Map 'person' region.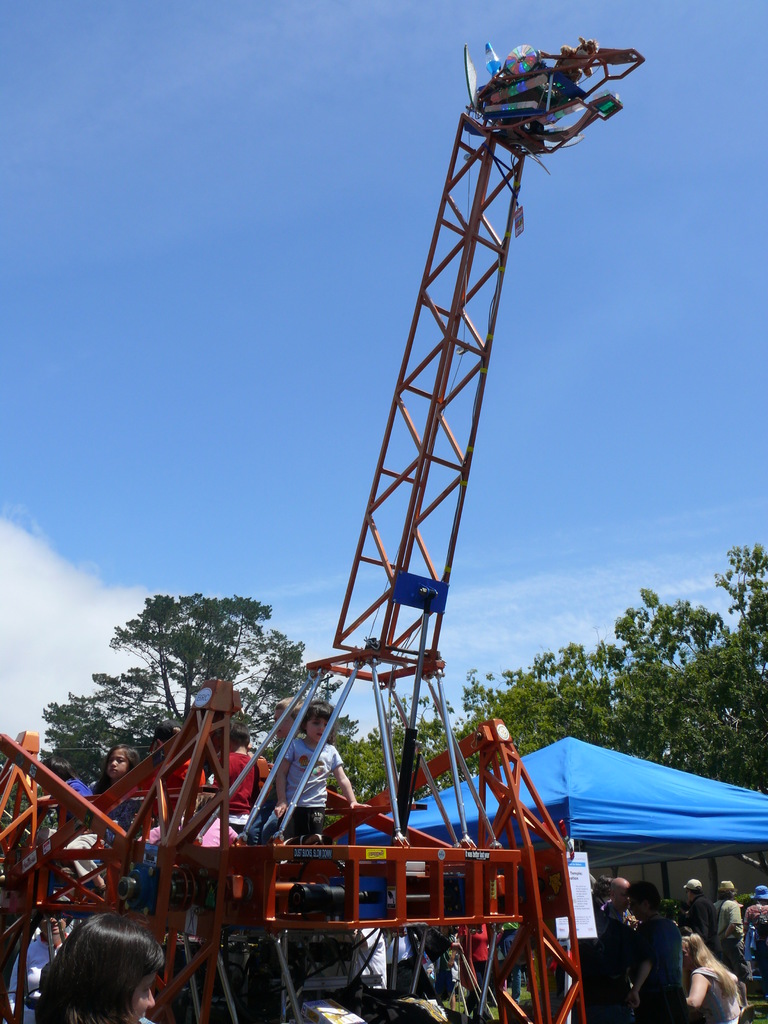
Mapped to 707,875,747,957.
